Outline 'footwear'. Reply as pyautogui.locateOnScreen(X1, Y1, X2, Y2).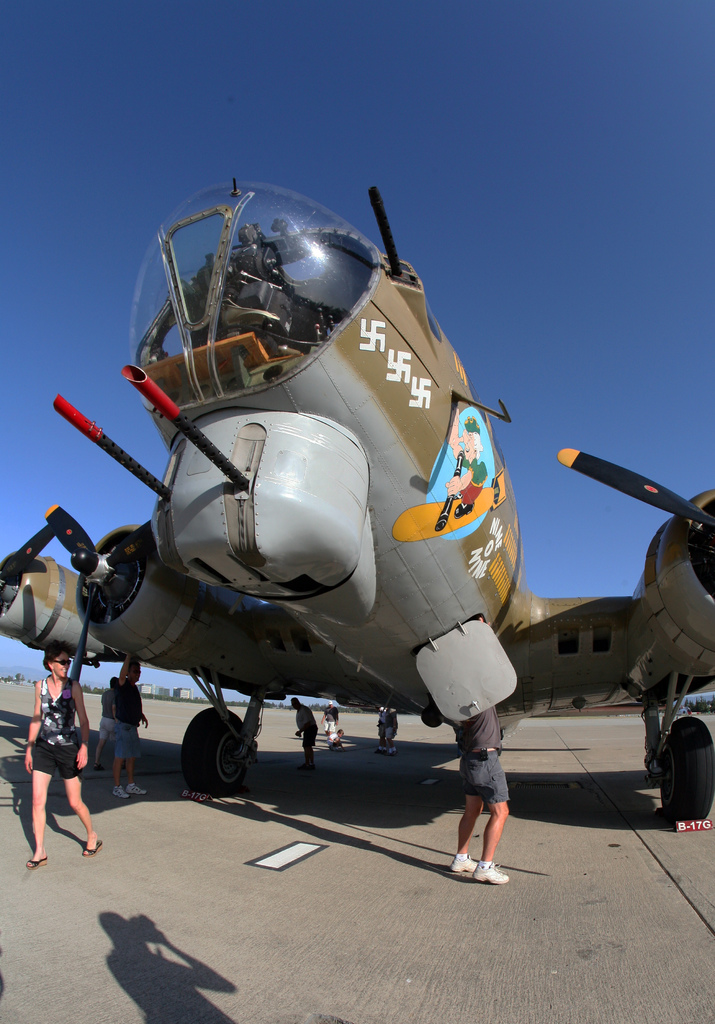
pyautogui.locateOnScreen(382, 749, 385, 755).
